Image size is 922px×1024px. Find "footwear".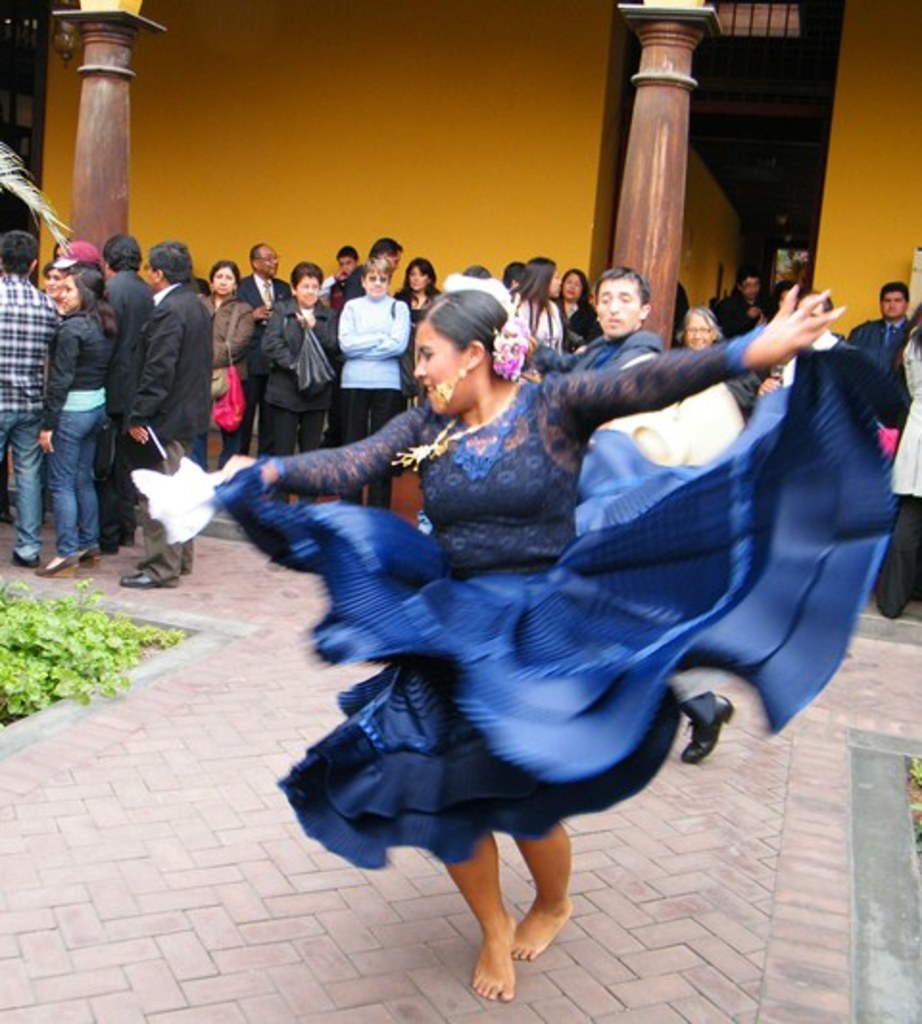
179,561,196,571.
